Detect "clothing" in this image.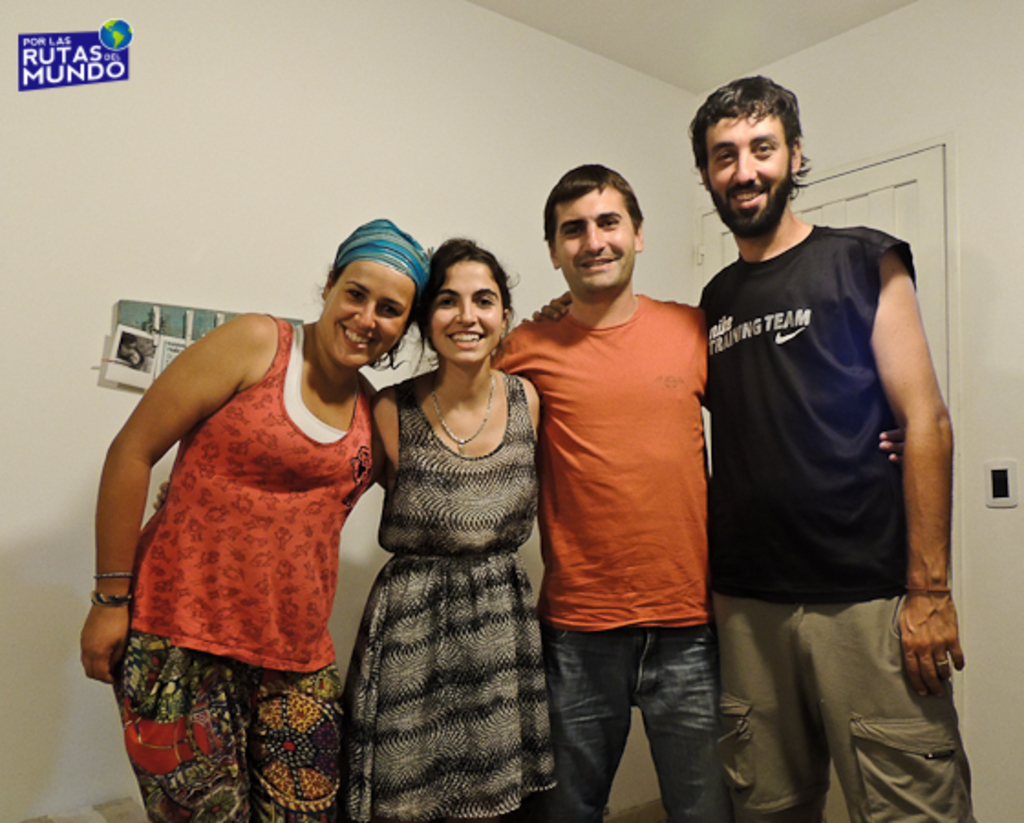
Detection: region(346, 360, 561, 814).
